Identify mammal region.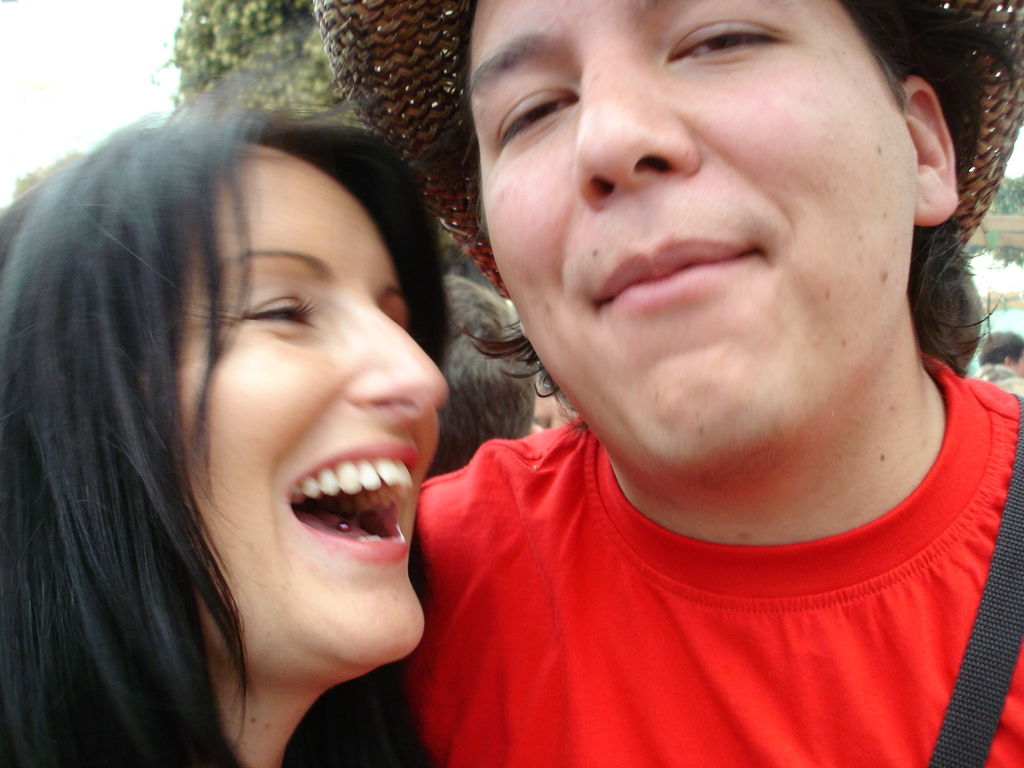
Region: detection(0, 77, 439, 767).
